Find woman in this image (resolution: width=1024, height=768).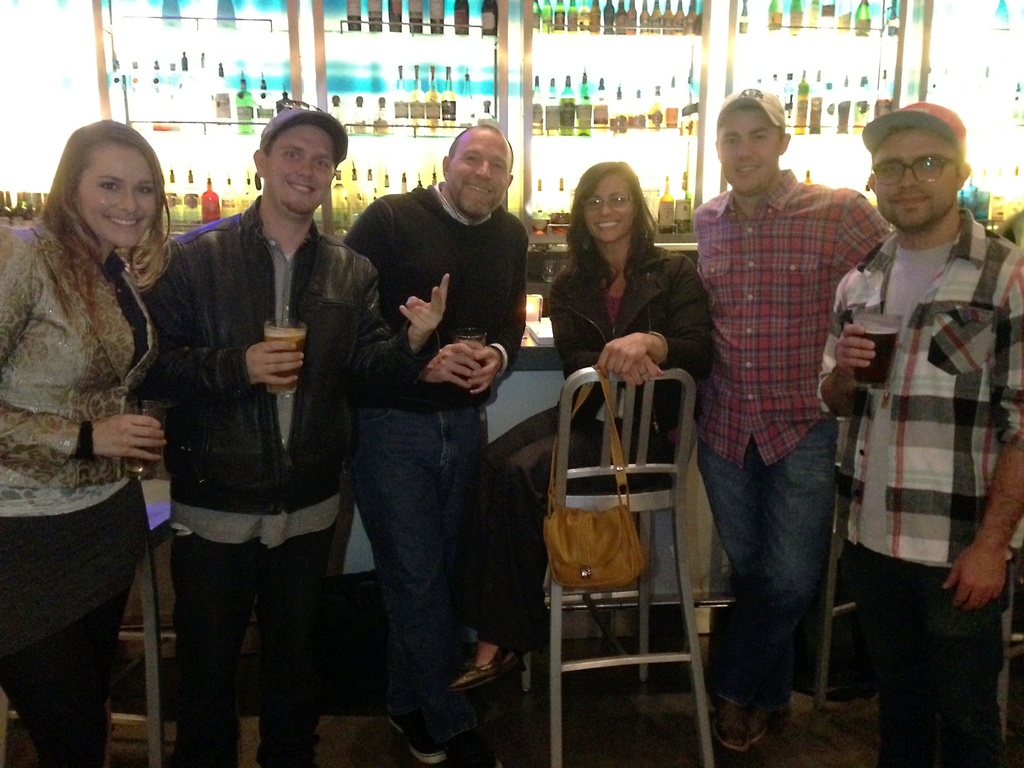
select_region(449, 161, 716, 698).
